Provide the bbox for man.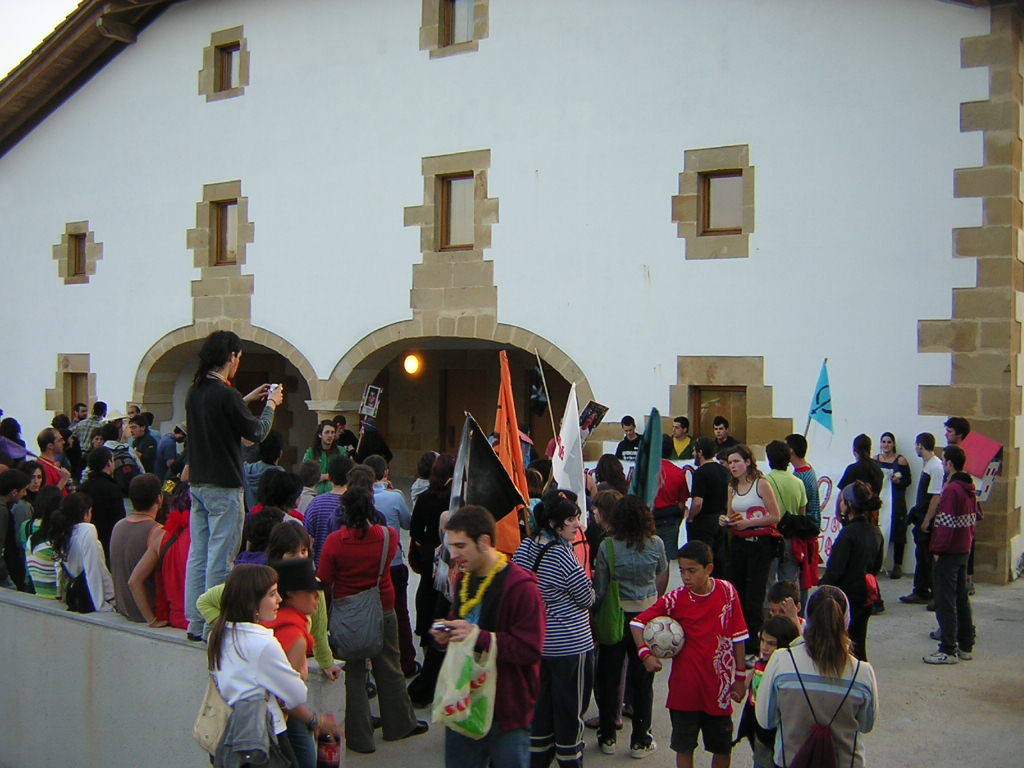
132:414:158:473.
